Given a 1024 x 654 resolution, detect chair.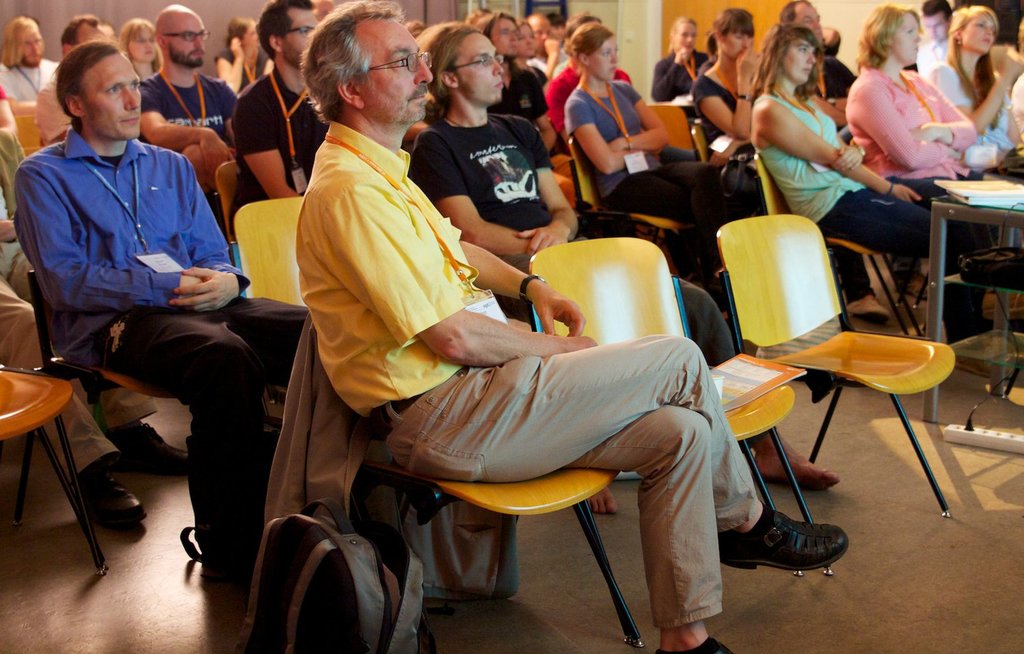
bbox(7, 94, 51, 158).
